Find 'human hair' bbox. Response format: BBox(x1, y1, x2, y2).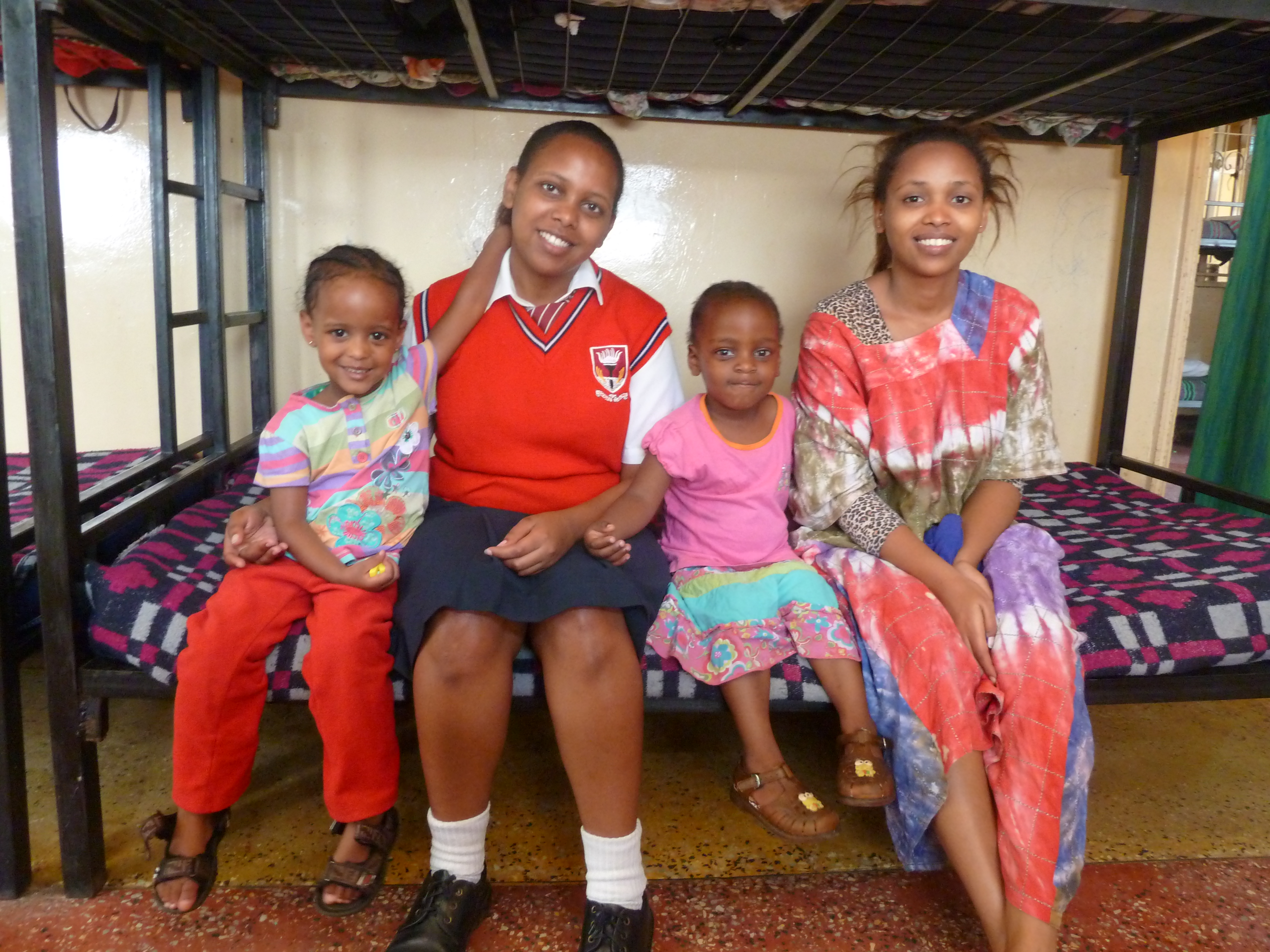
BBox(156, 37, 199, 72).
